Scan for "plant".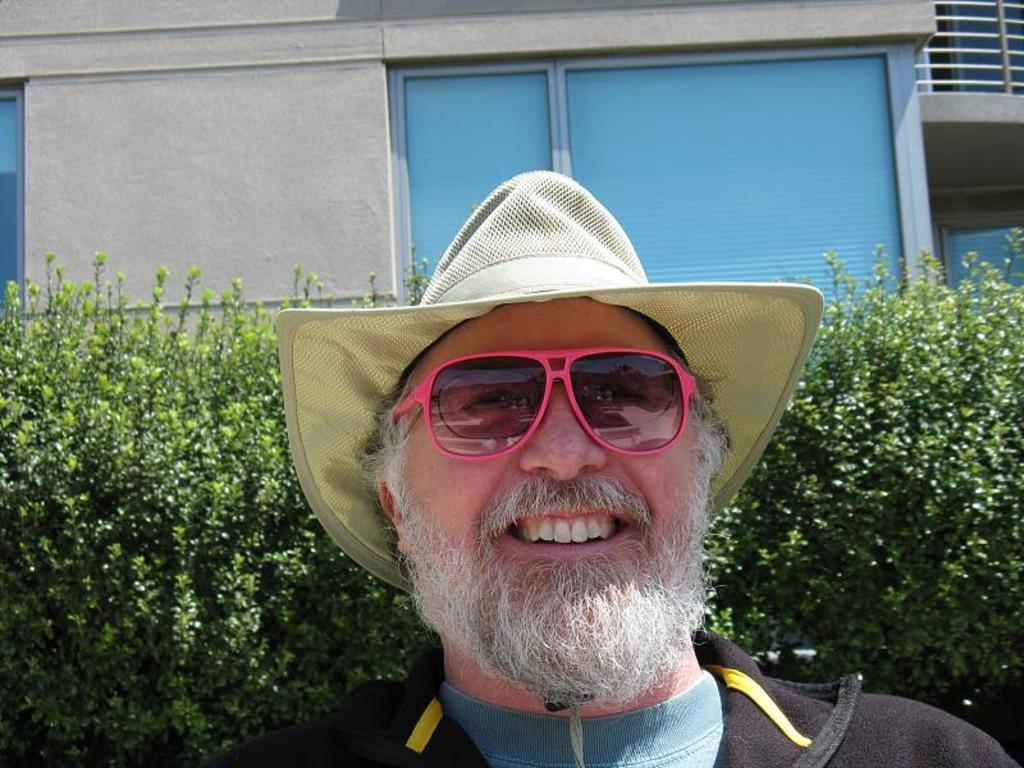
Scan result: 0,247,430,753.
